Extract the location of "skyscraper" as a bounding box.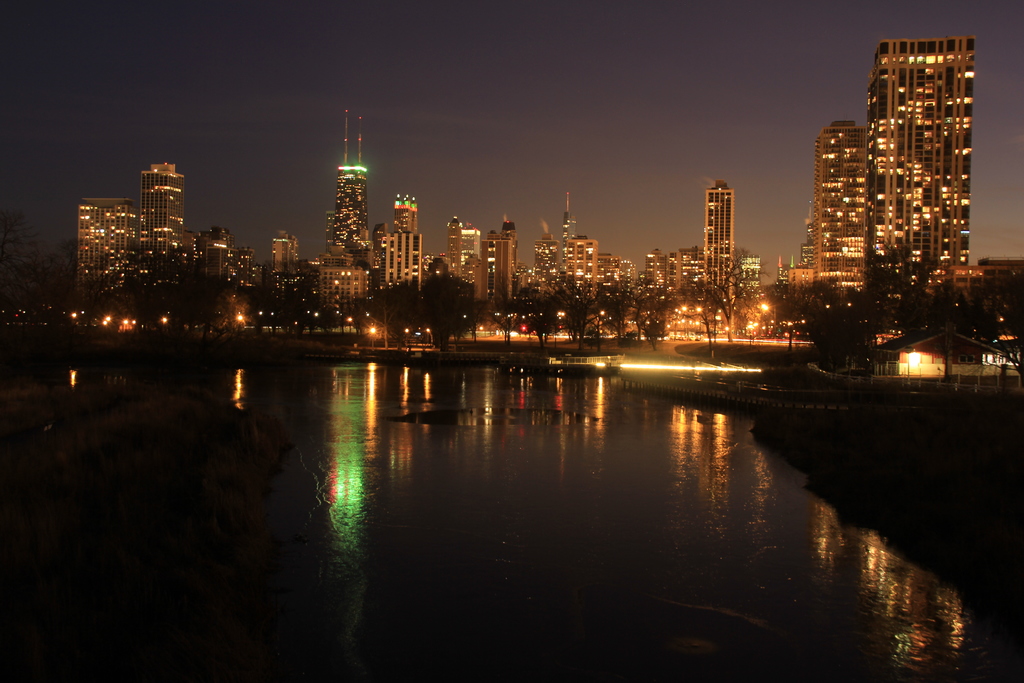
box(566, 241, 598, 318).
